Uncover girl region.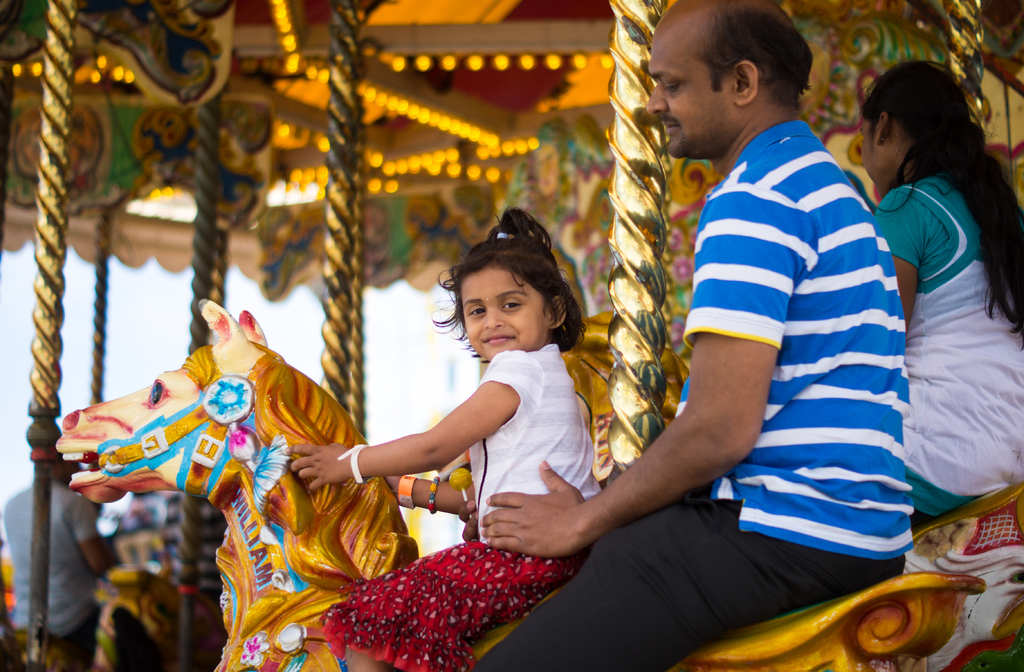
Uncovered: region(286, 212, 606, 671).
